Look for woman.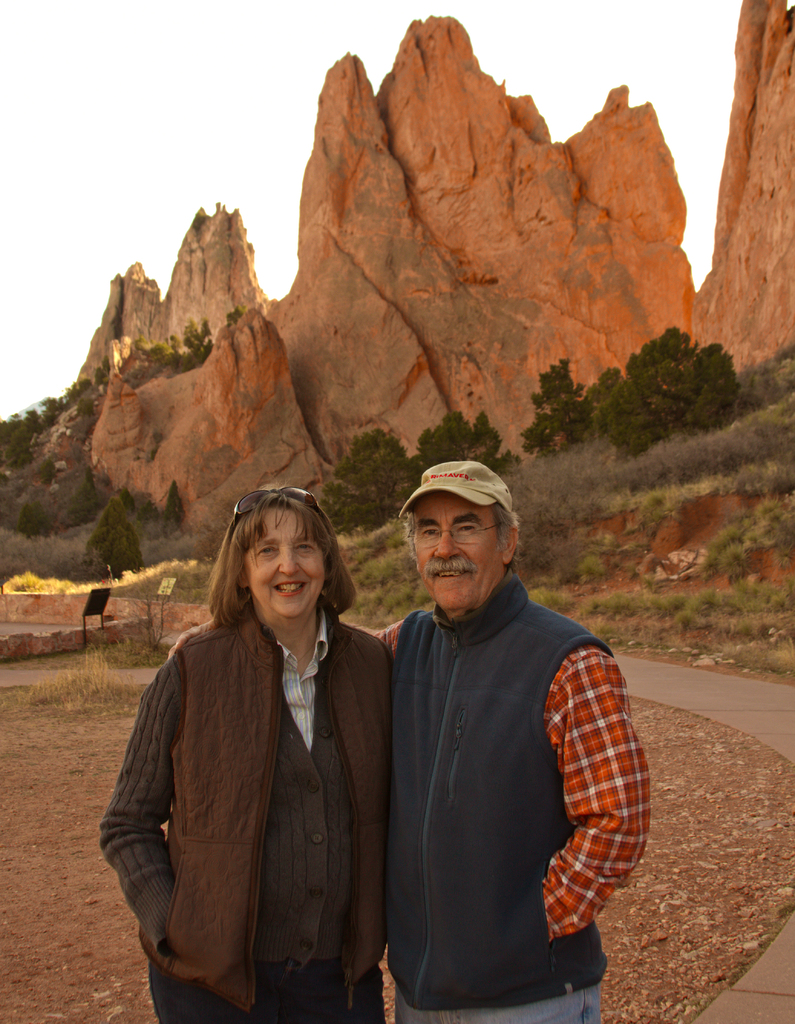
Found: {"left": 119, "top": 512, "right": 414, "bottom": 1015}.
